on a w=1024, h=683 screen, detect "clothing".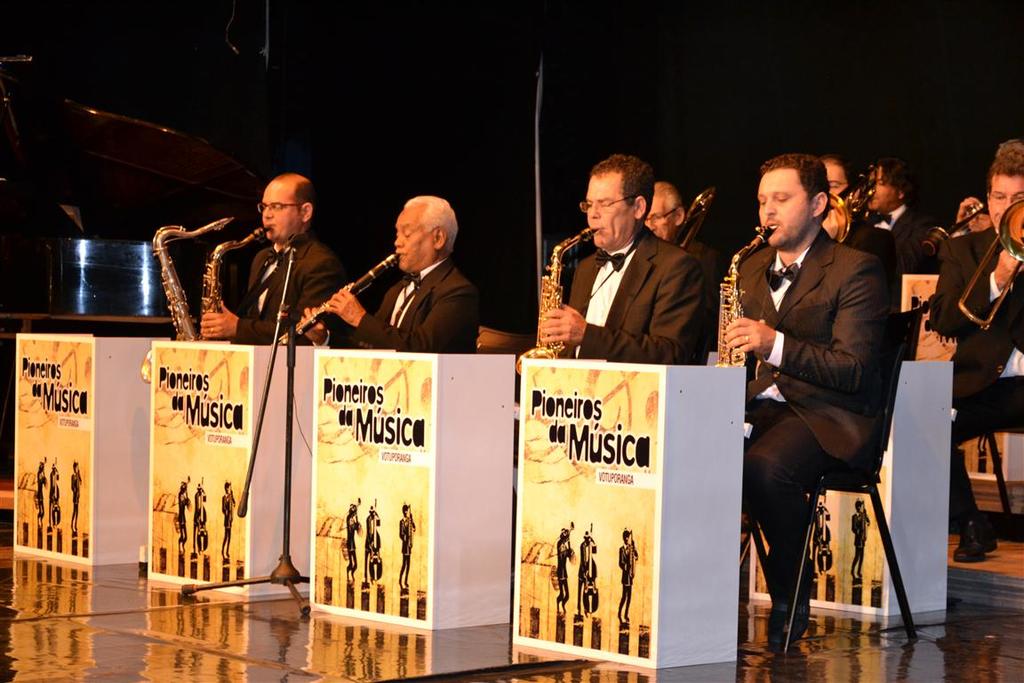
221 484 231 540.
